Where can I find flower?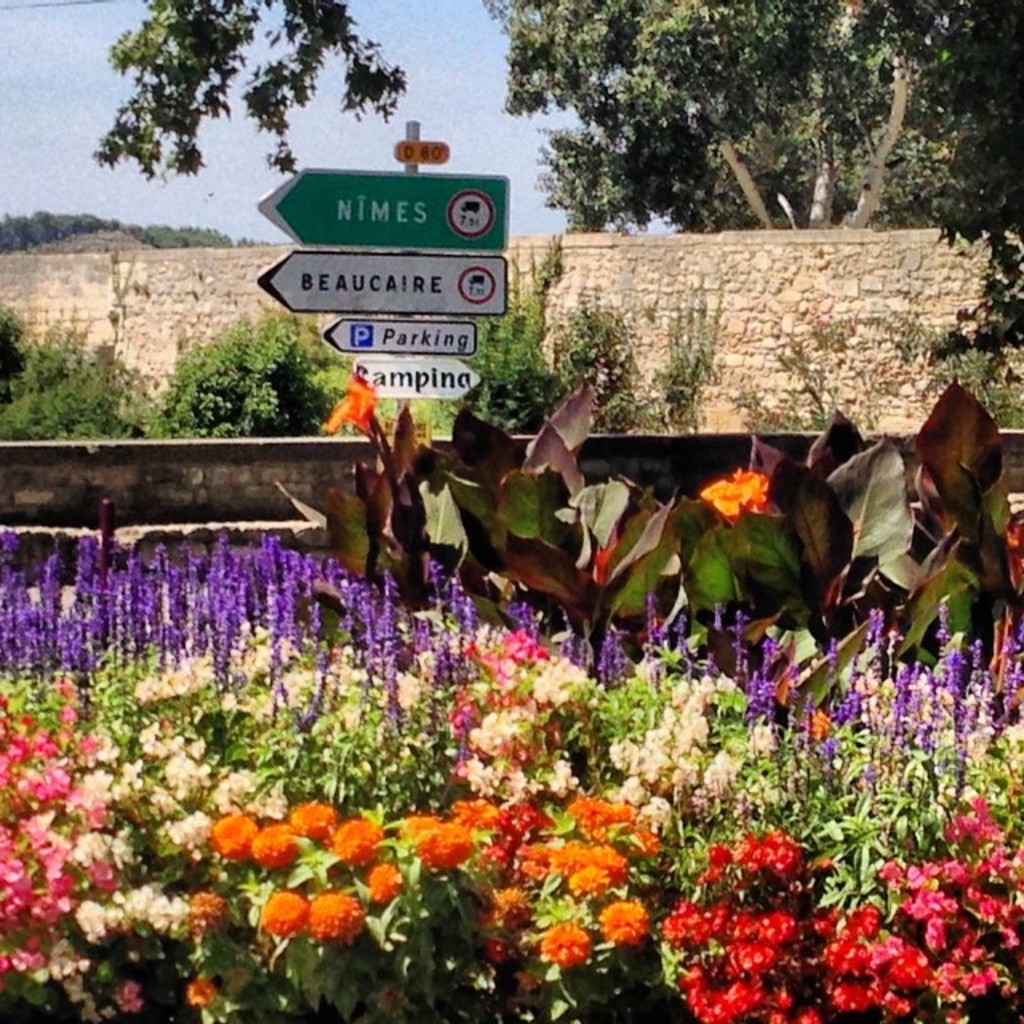
You can find it at [686, 456, 770, 528].
